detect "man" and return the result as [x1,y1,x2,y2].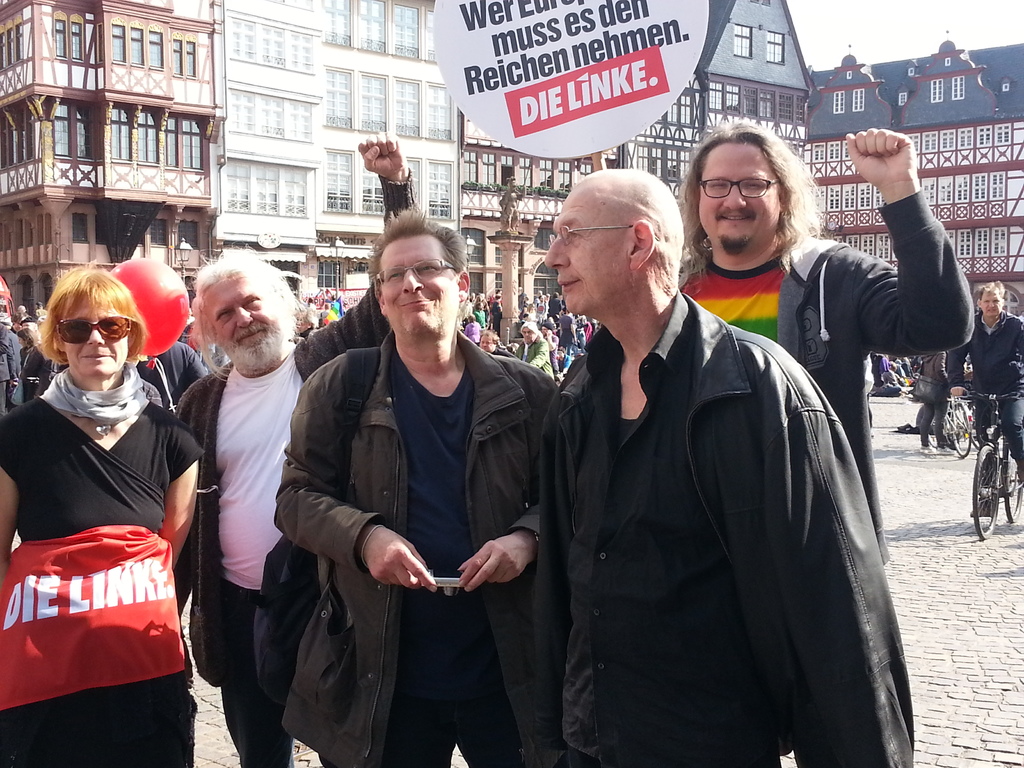
[523,172,920,767].
